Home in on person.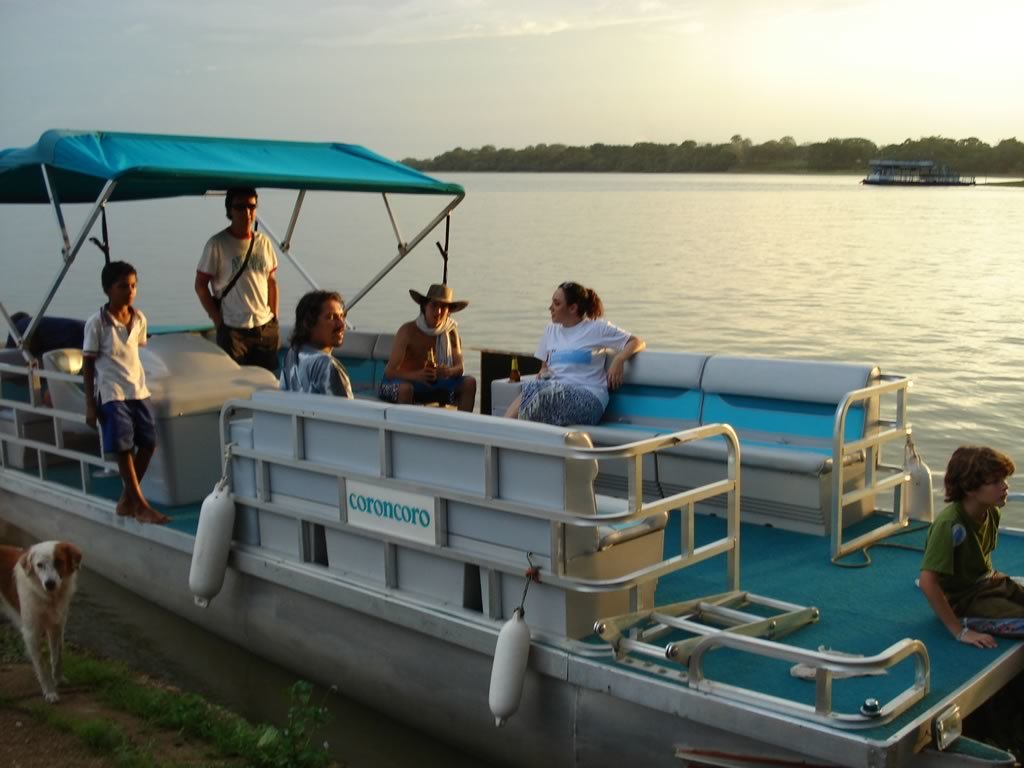
Homed in at (x1=280, y1=287, x2=352, y2=397).
